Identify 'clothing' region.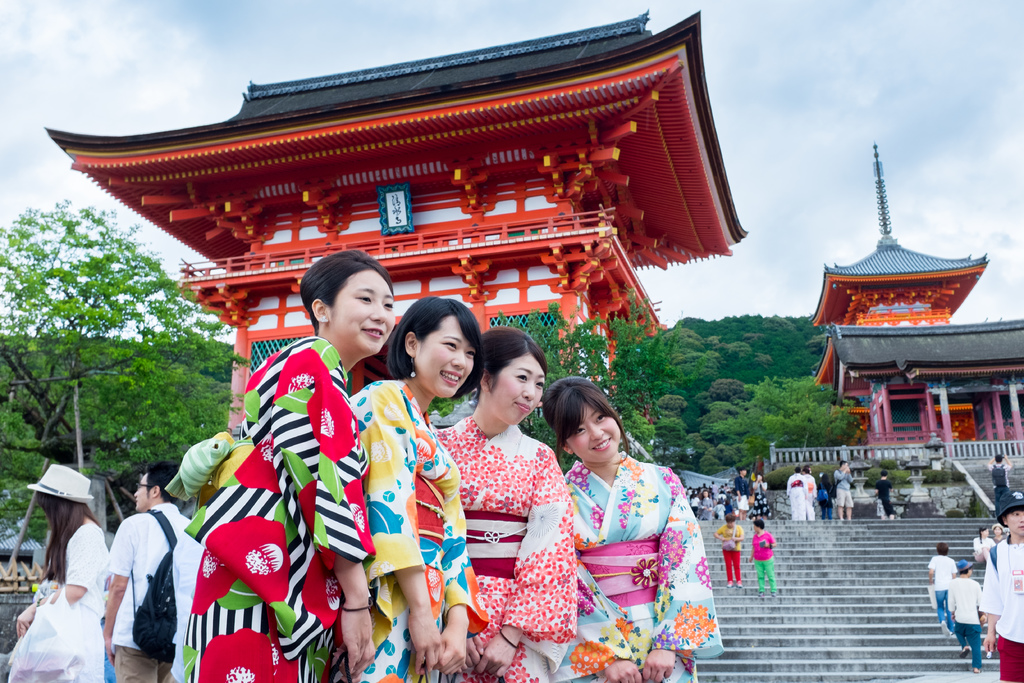
Region: <bbox>99, 500, 202, 682</bbox>.
